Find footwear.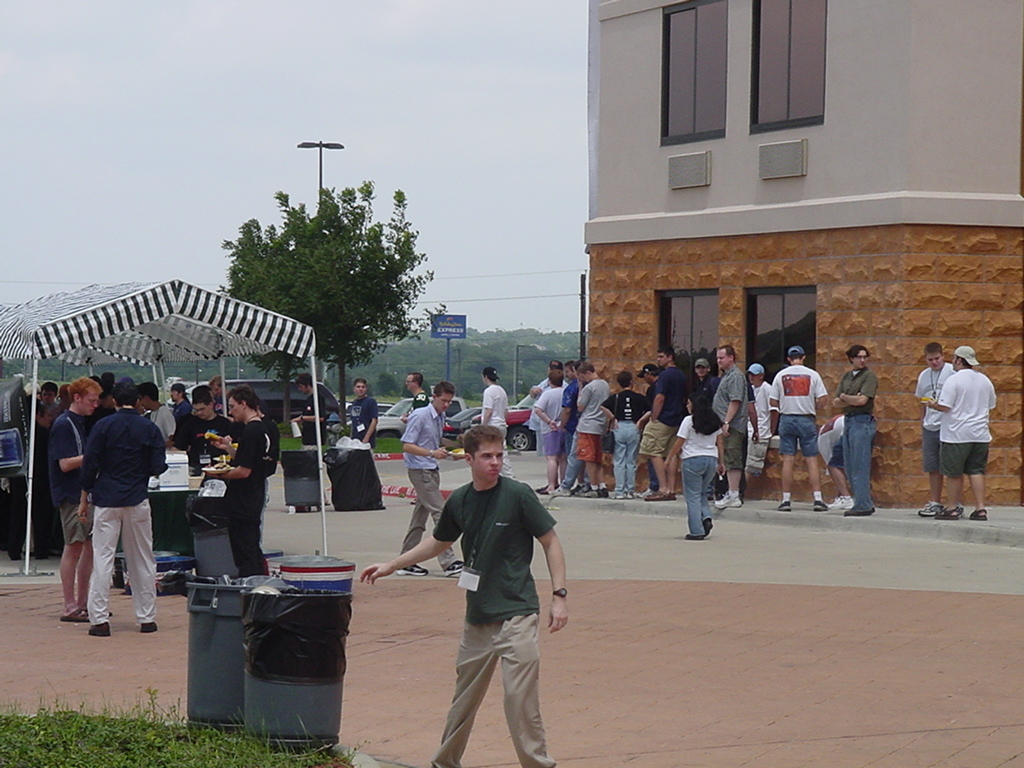
crop(705, 514, 717, 537).
